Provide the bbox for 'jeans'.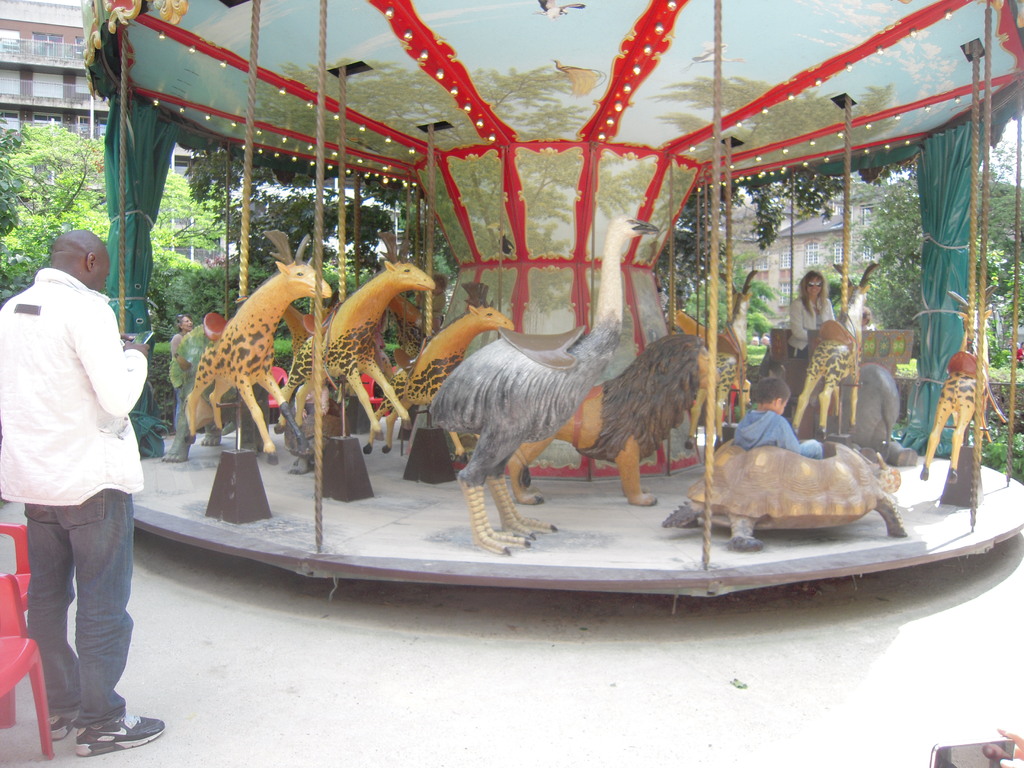
[left=19, top=492, right=137, bottom=749].
